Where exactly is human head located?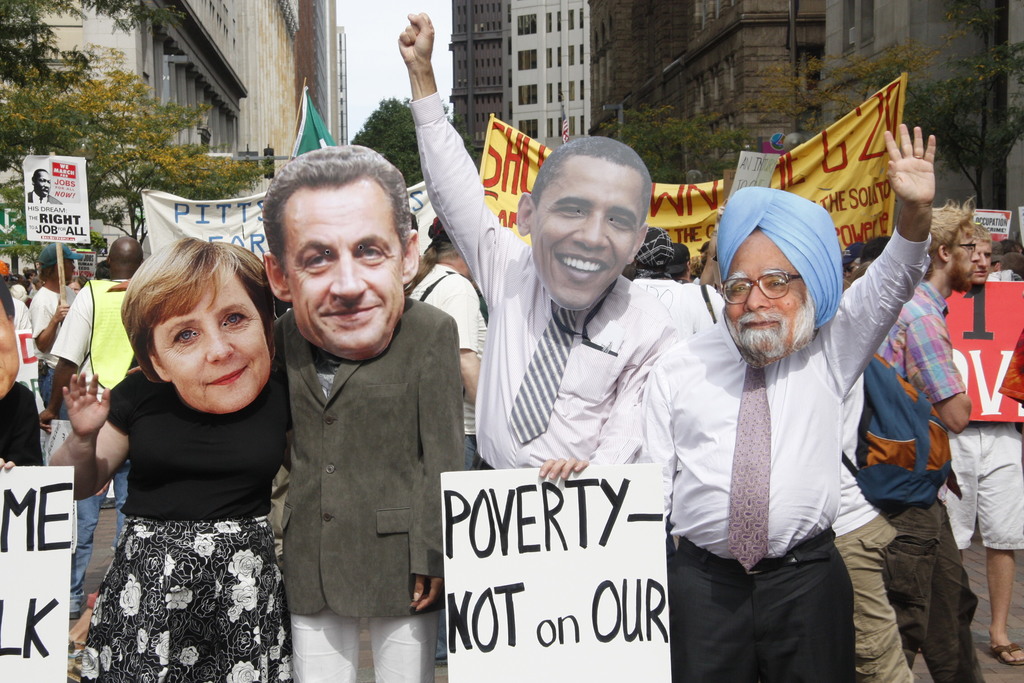
Its bounding box is 33, 168, 49, 197.
